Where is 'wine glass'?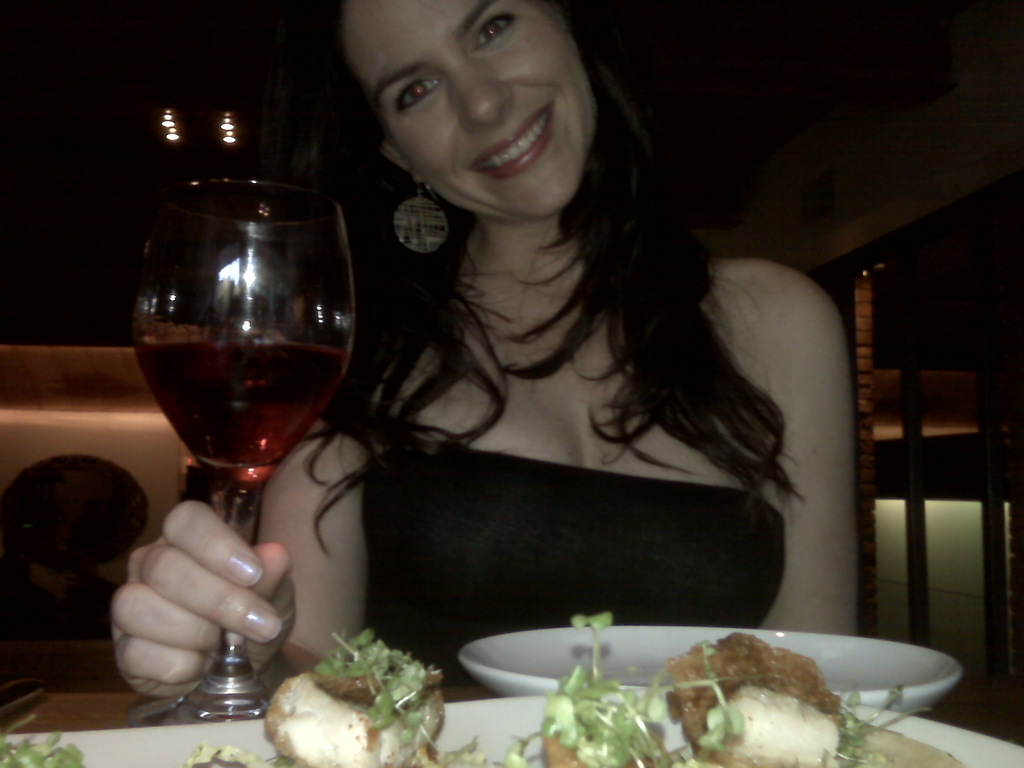
Rect(131, 178, 355, 726).
